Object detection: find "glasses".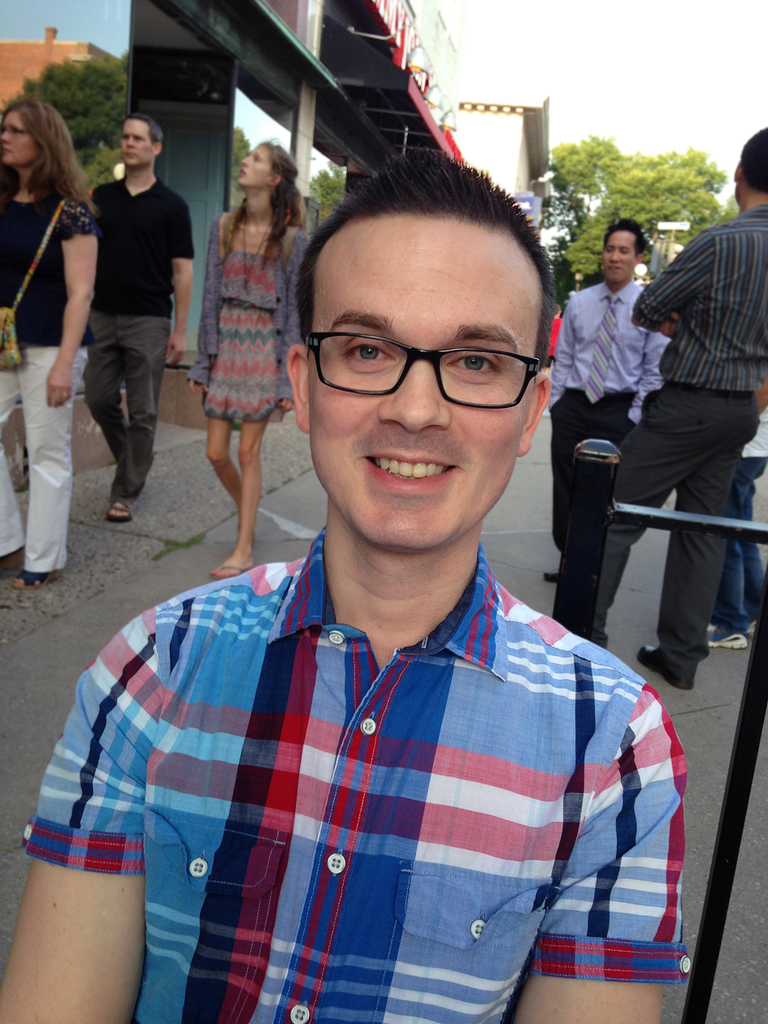
<region>296, 312, 556, 401</region>.
